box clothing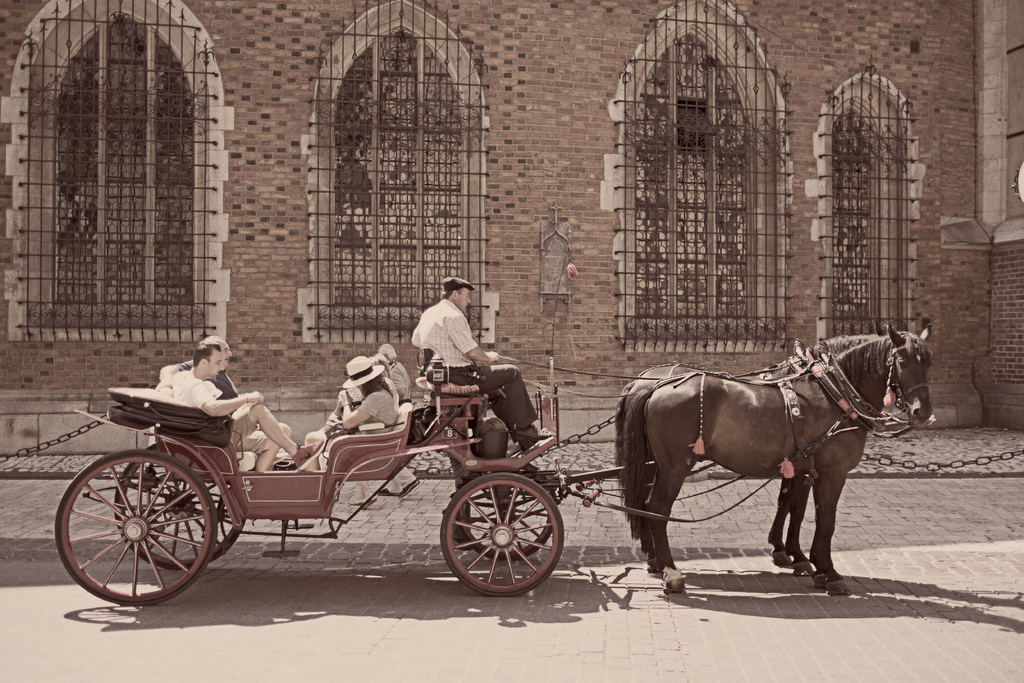
[x1=176, y1=368, x2=266, y2=456]
